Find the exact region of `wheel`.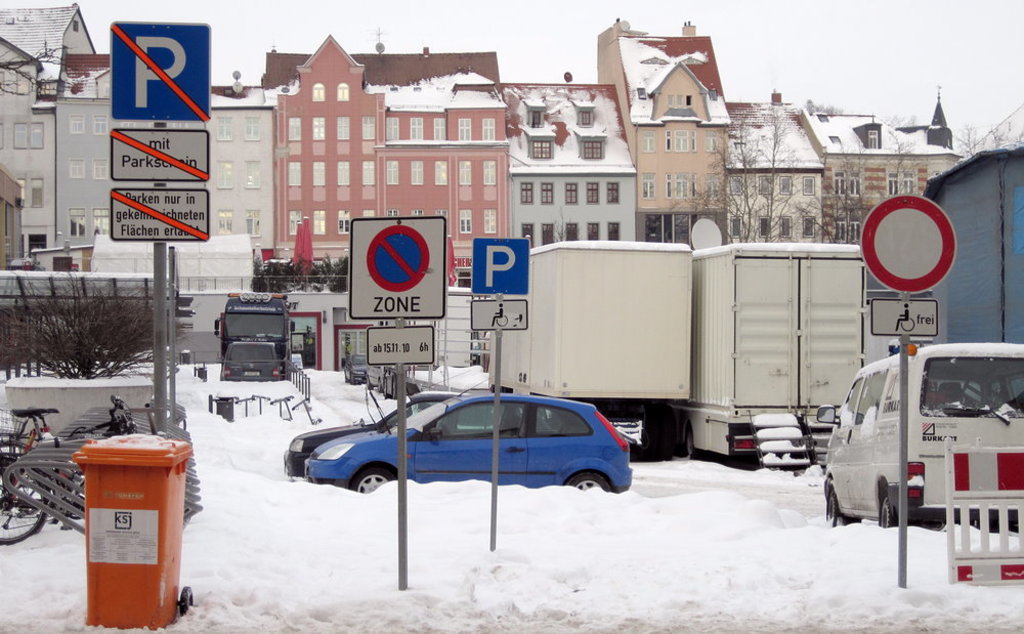
Exact region: box(375, 379, 382, 394).
